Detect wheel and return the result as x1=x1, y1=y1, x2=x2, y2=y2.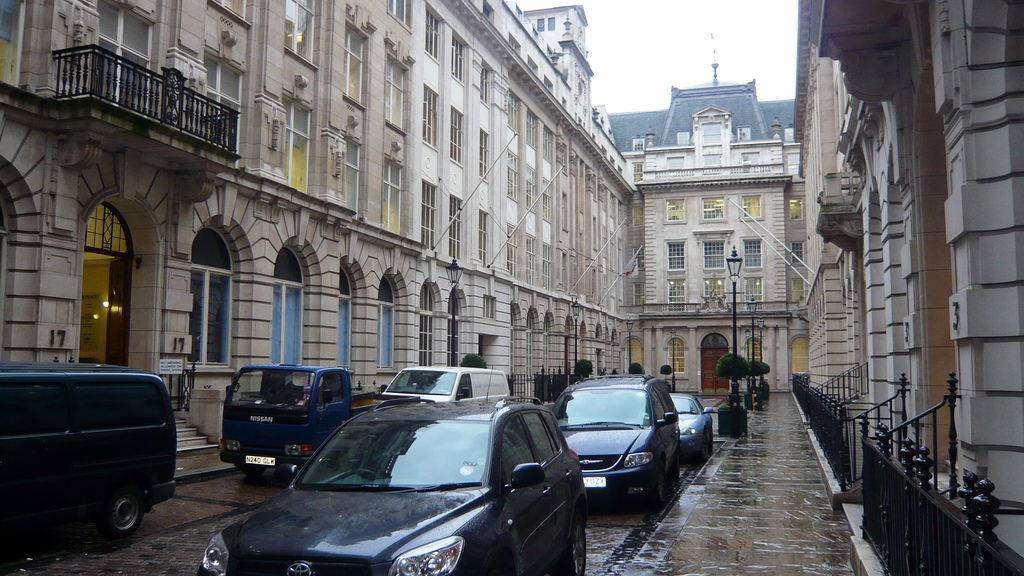
x1=642, y1=461, x2=663, y2=506.
